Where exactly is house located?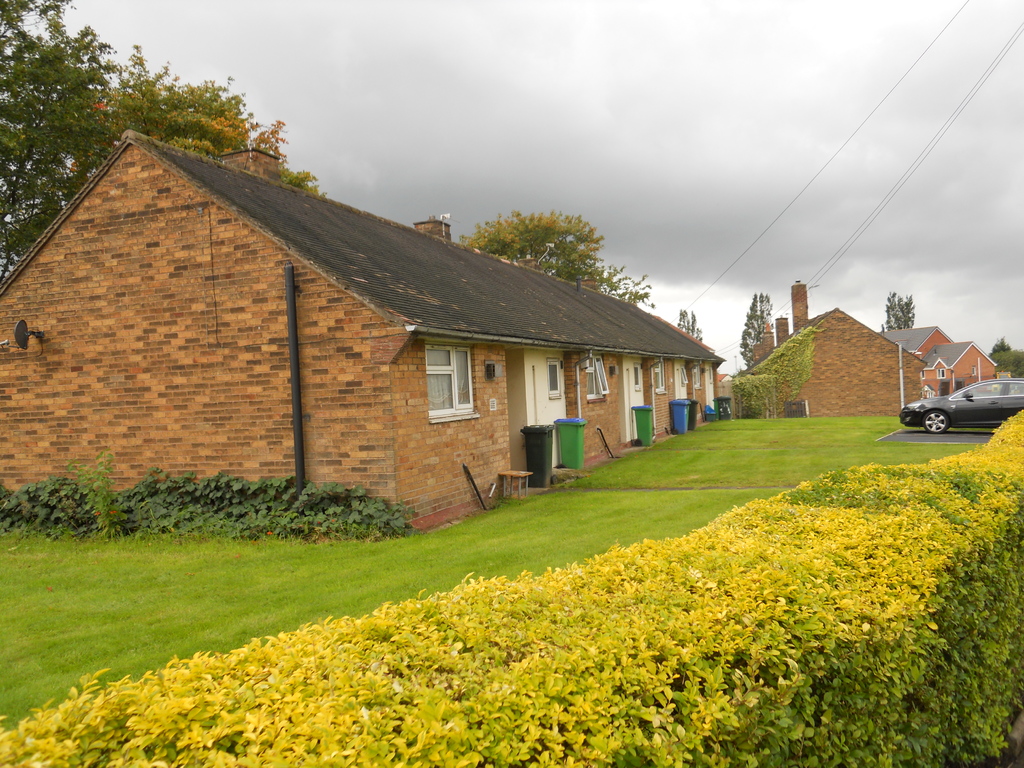
Its bounding box is pyautogui.locateOnScreen(15, 126, 728, 538).
